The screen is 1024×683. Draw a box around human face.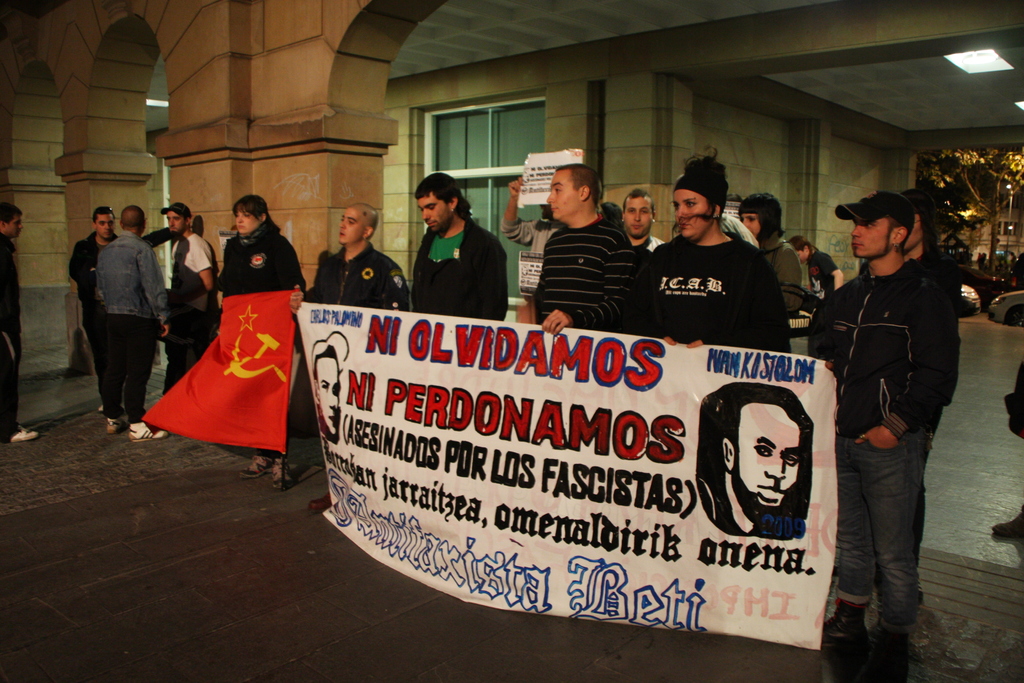
pyautogui.locateOnScreen(851, 210, 894, 260).
